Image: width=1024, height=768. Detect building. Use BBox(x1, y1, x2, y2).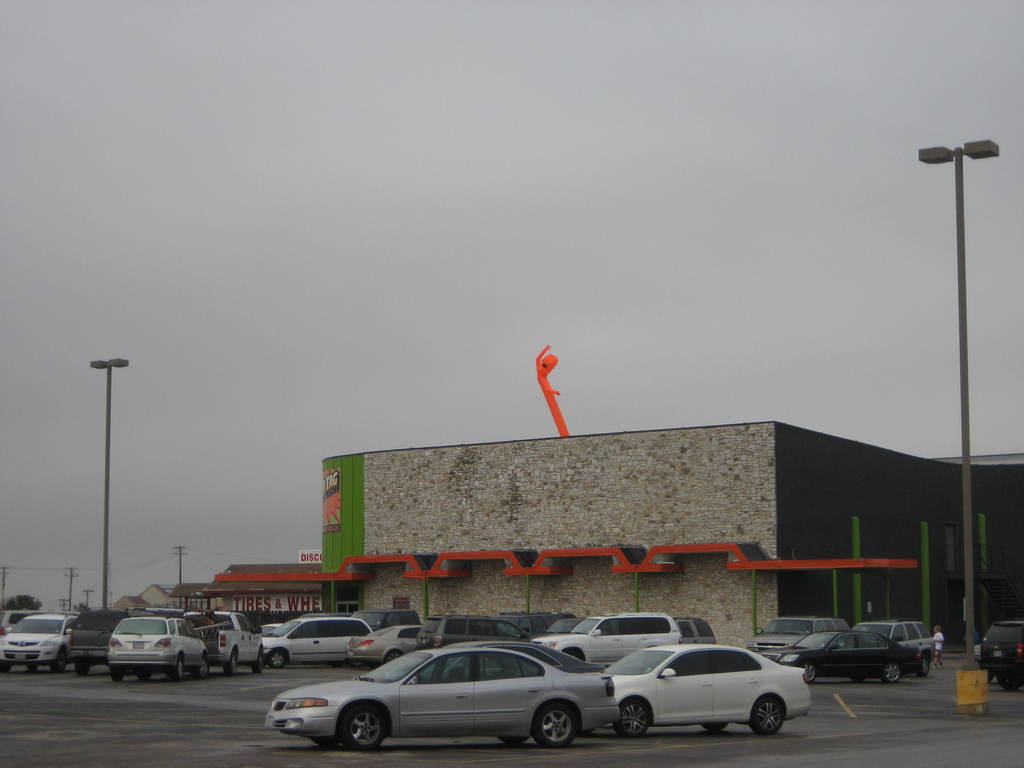
BBox(210, 345, 1023, 665).
